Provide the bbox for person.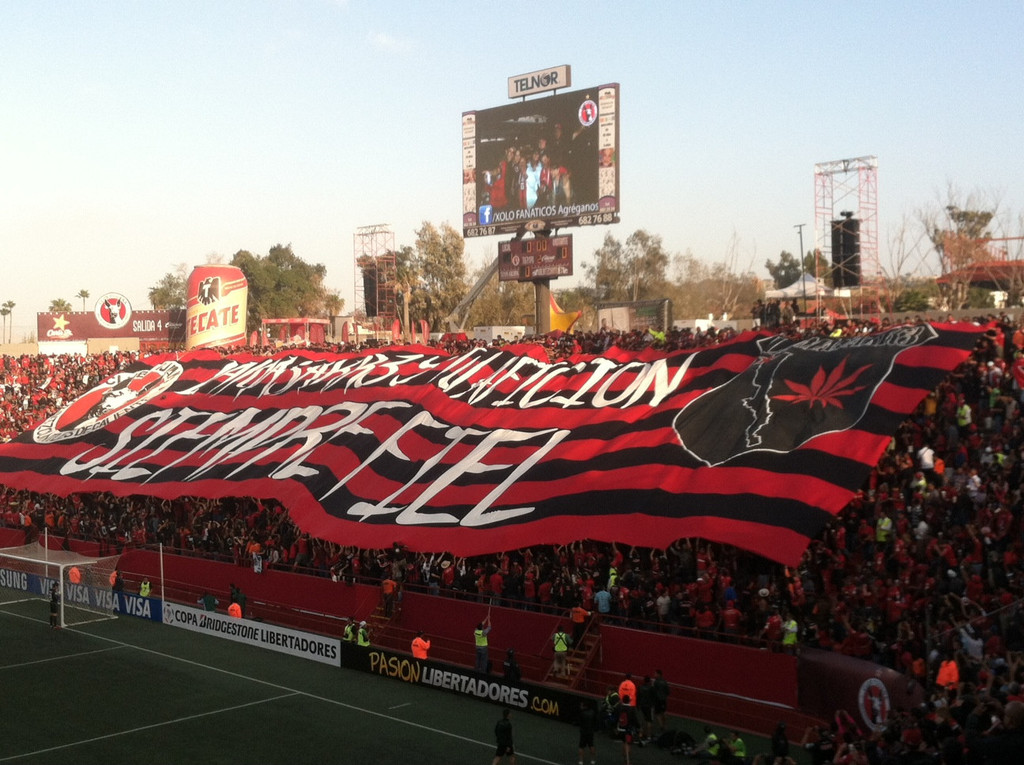
[left=635, top=679, right=656, bottom=734].
